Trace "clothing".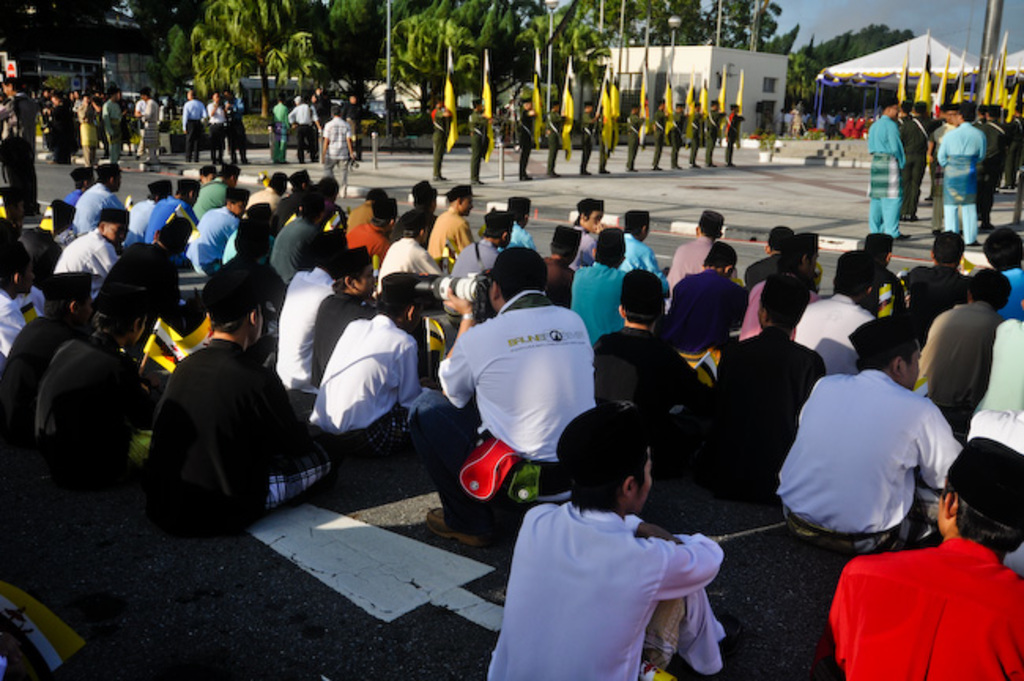
Traced to Rect(178, 98, 205, 159).
